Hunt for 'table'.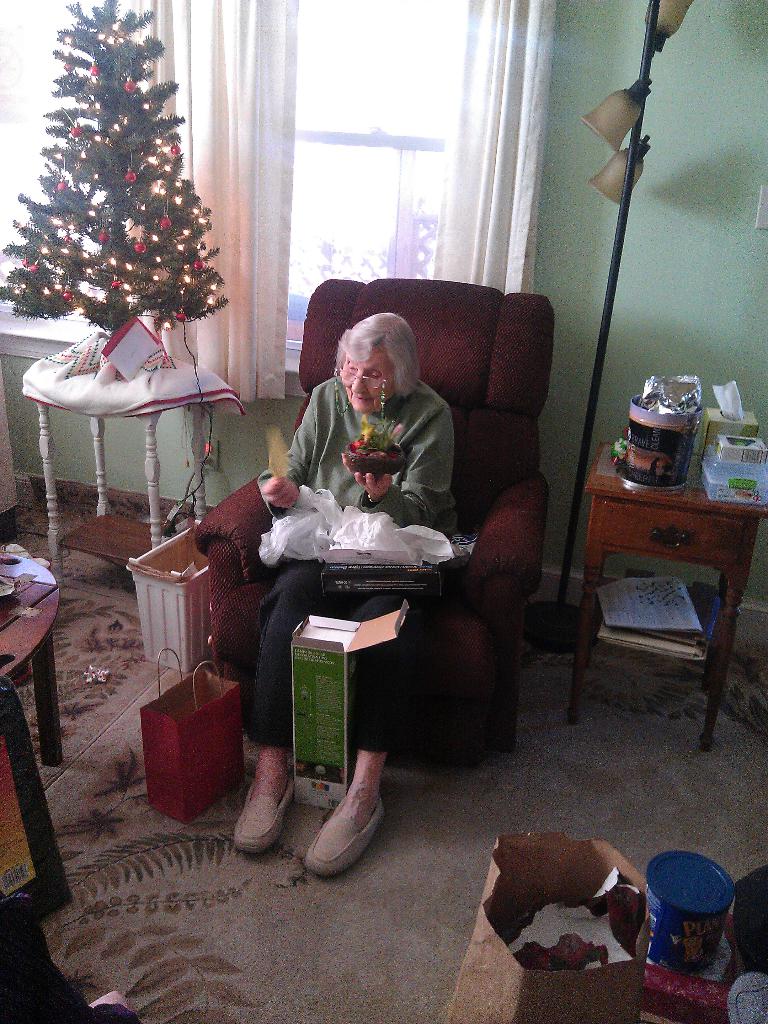
Hunted down at x1=19 y1=321 x2=254 y2=560.
